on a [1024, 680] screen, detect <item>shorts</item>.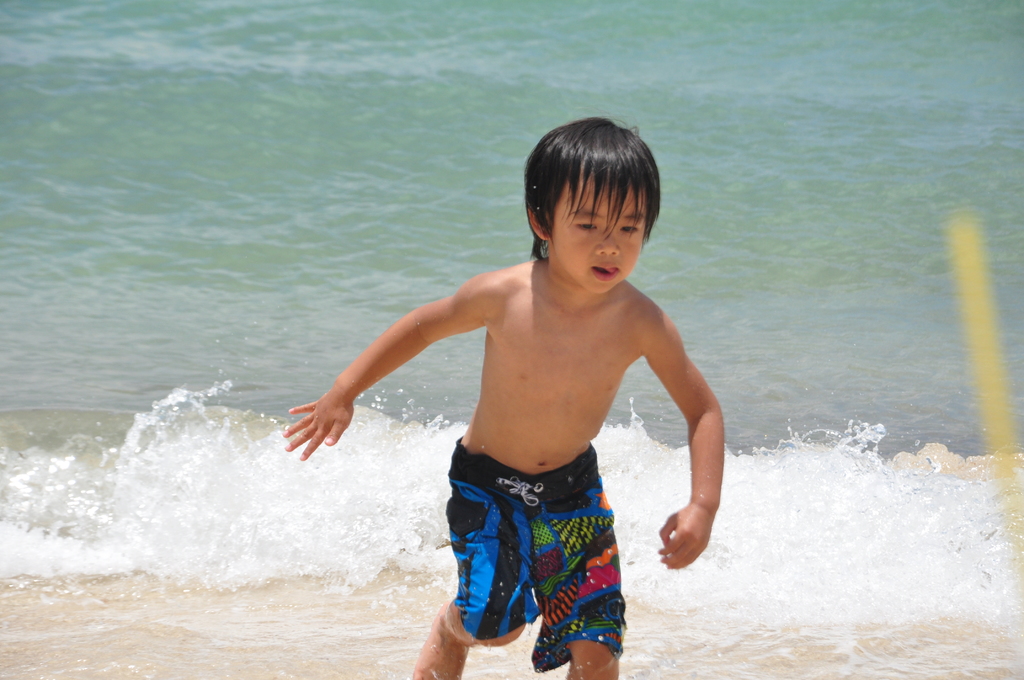
[left=436, top=471, right=639, bottom=609].
